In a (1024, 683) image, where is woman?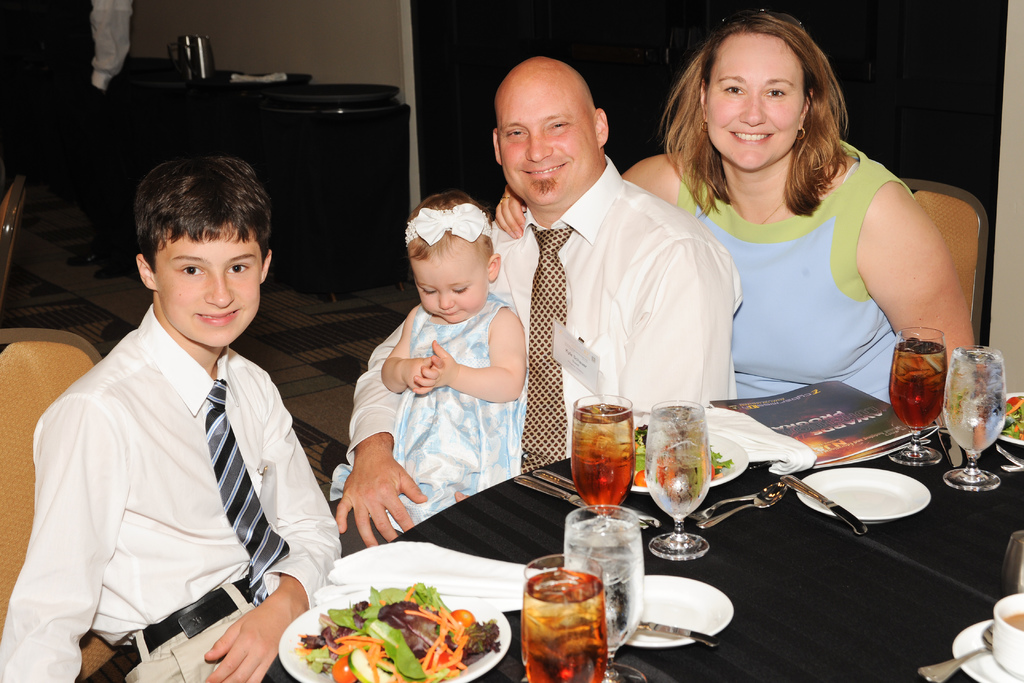
x1=492, y1=4, x2=980, y2=395.
